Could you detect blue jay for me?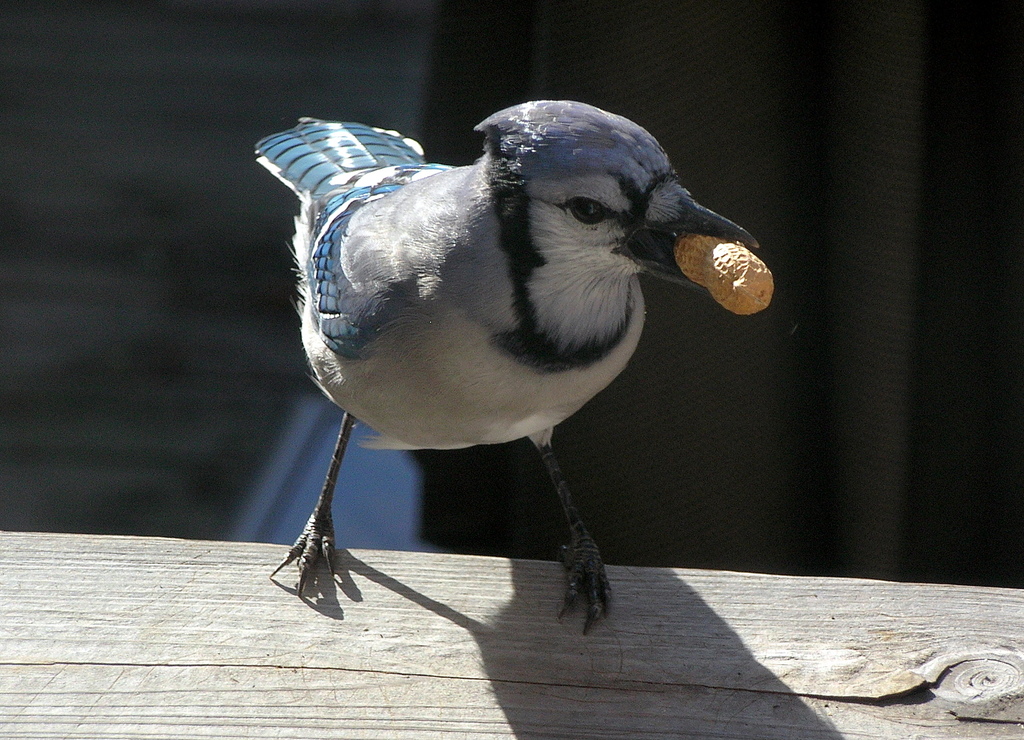
Detection result: bbox=(252, 93, 762, 641).
